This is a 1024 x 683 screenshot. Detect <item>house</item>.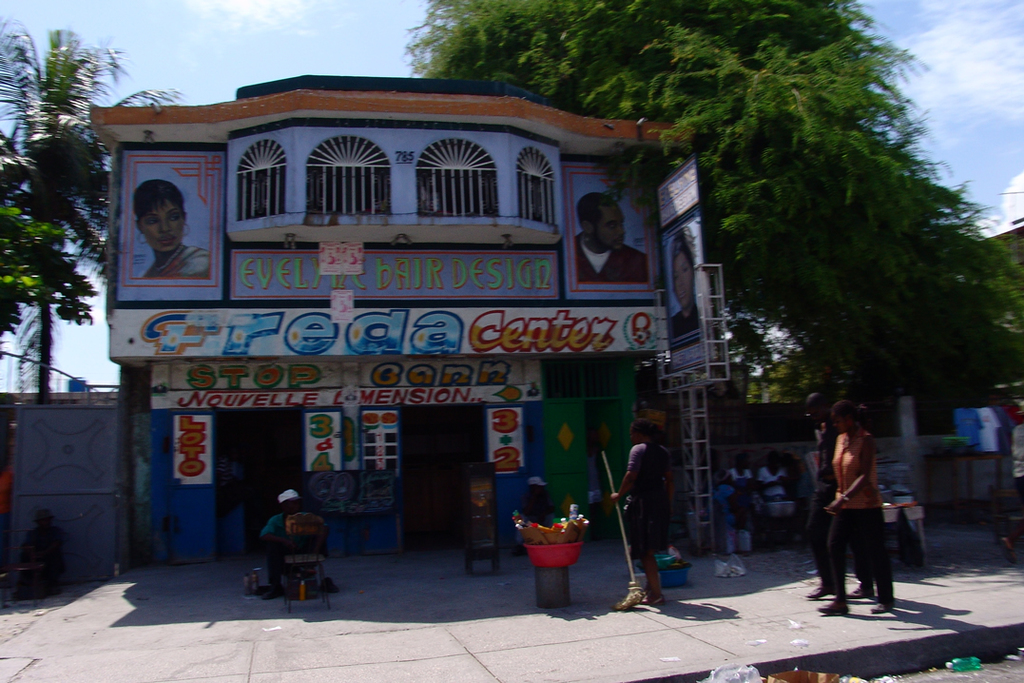
(89, 70, 710, 574).
